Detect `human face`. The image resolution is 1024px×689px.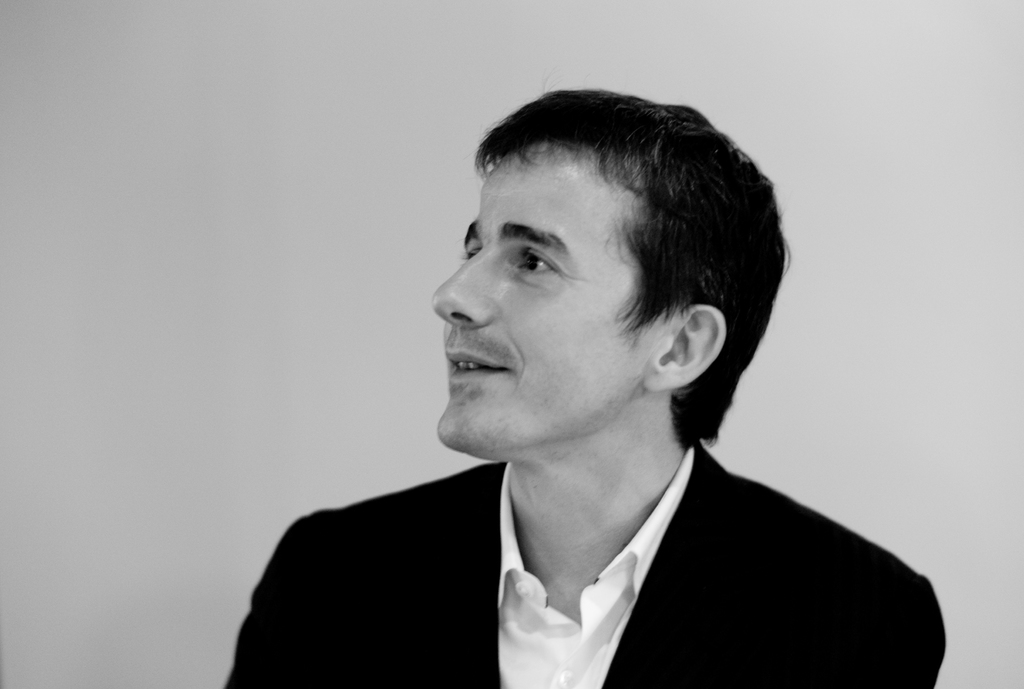
bbox(430, 148, 645, 457).
